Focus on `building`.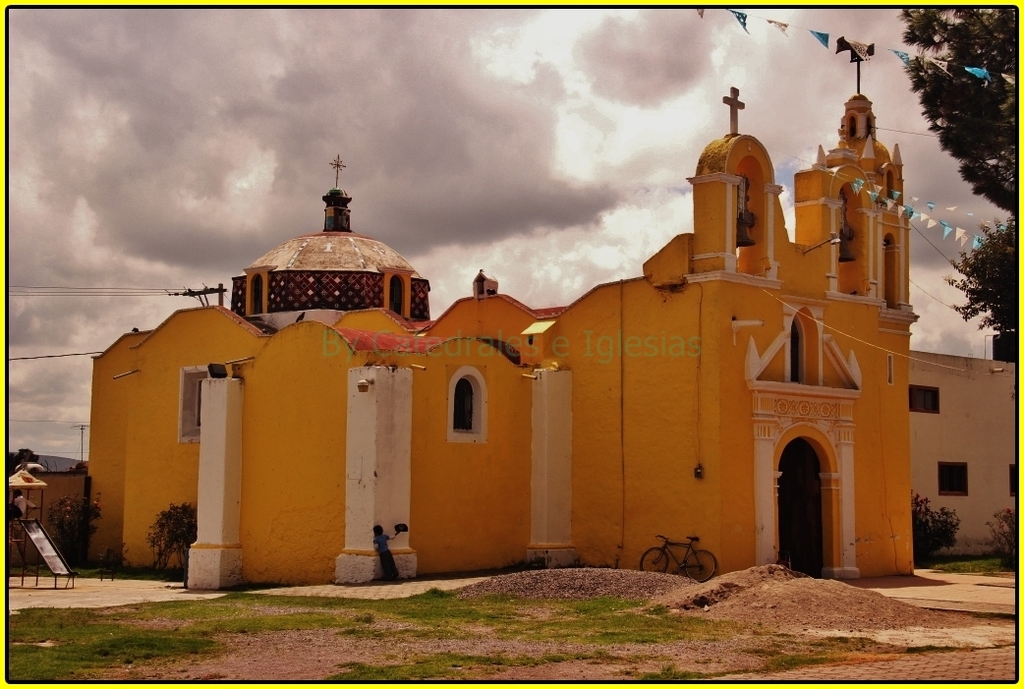
Focused at 1 46 919 595.
